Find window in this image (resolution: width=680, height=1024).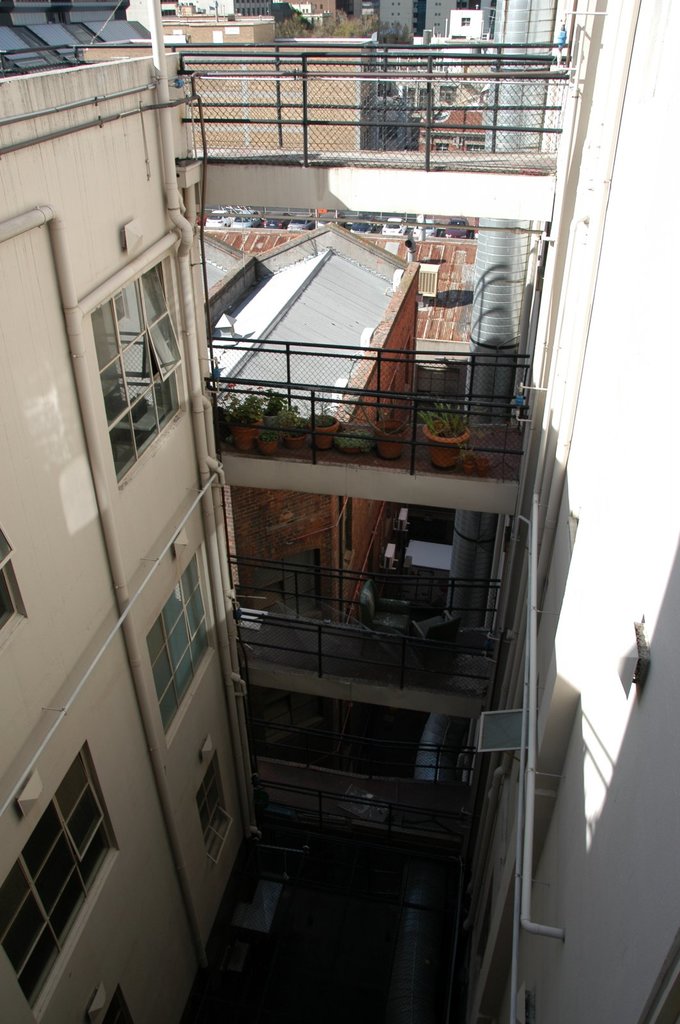
464 141 486 151.
